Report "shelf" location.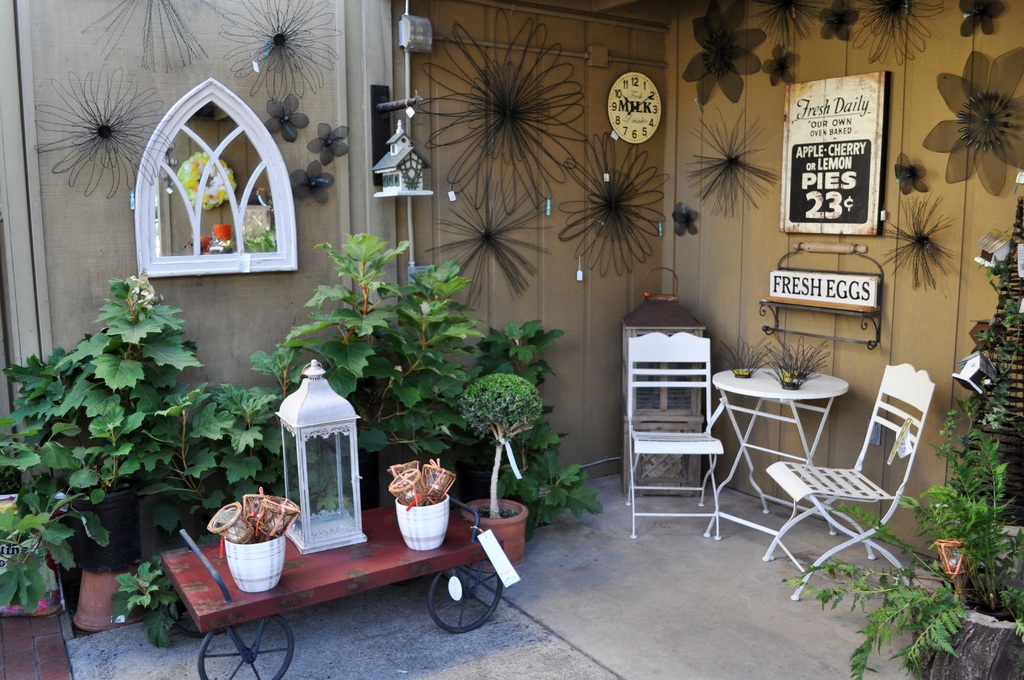
Report: bbox=(619, 290, 710, 498).
